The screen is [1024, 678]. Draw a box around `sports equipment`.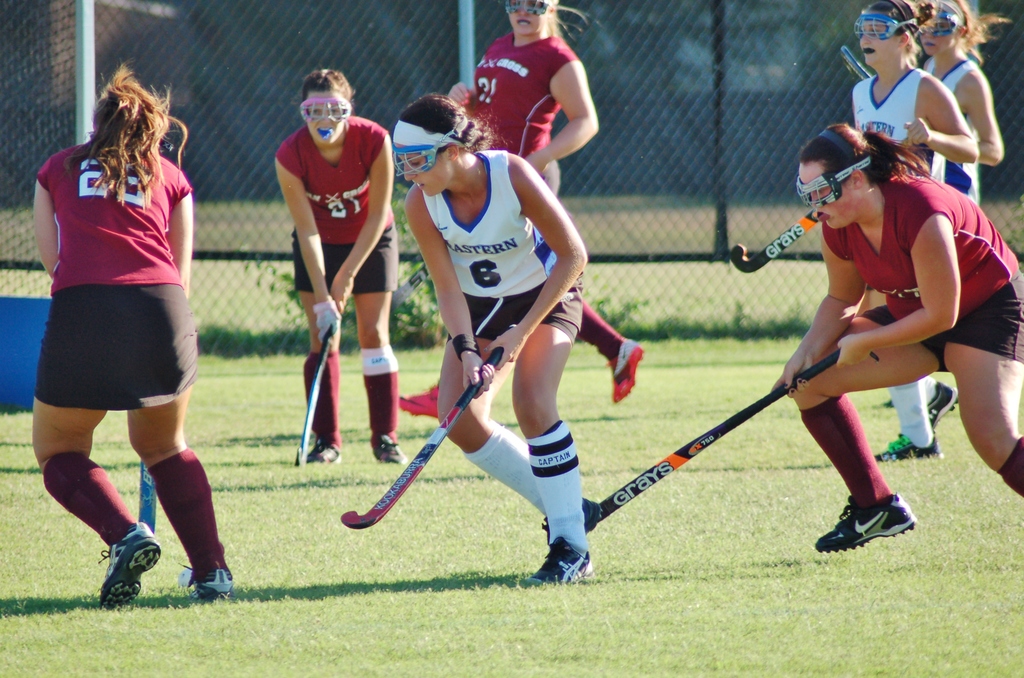
region(872, 433, 942, 459).
